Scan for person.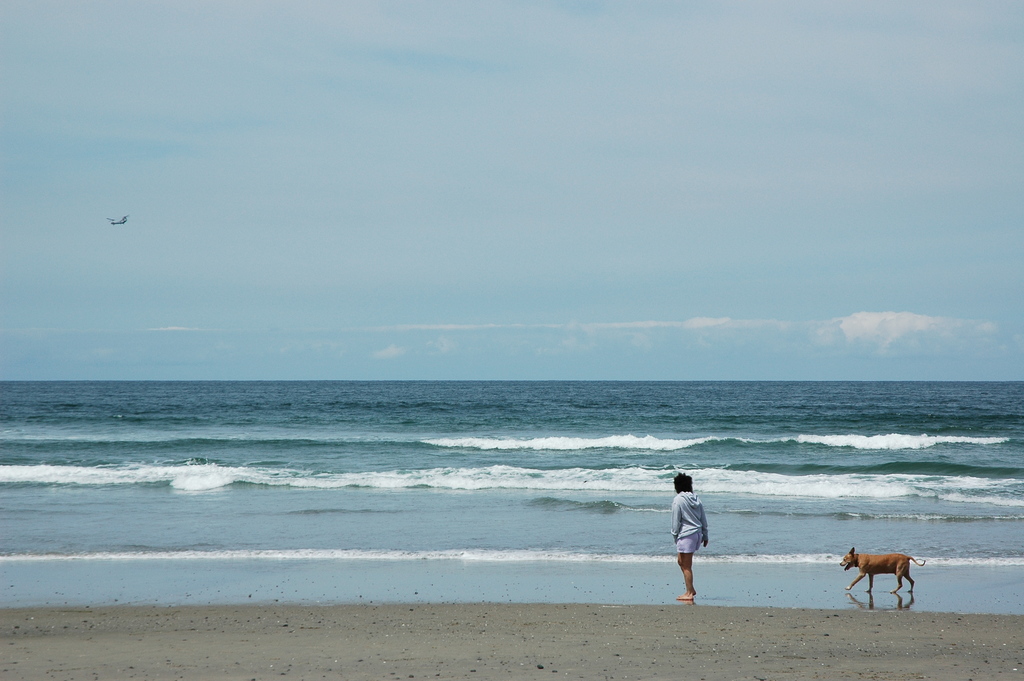
Scan result: 676 473 712 598.
